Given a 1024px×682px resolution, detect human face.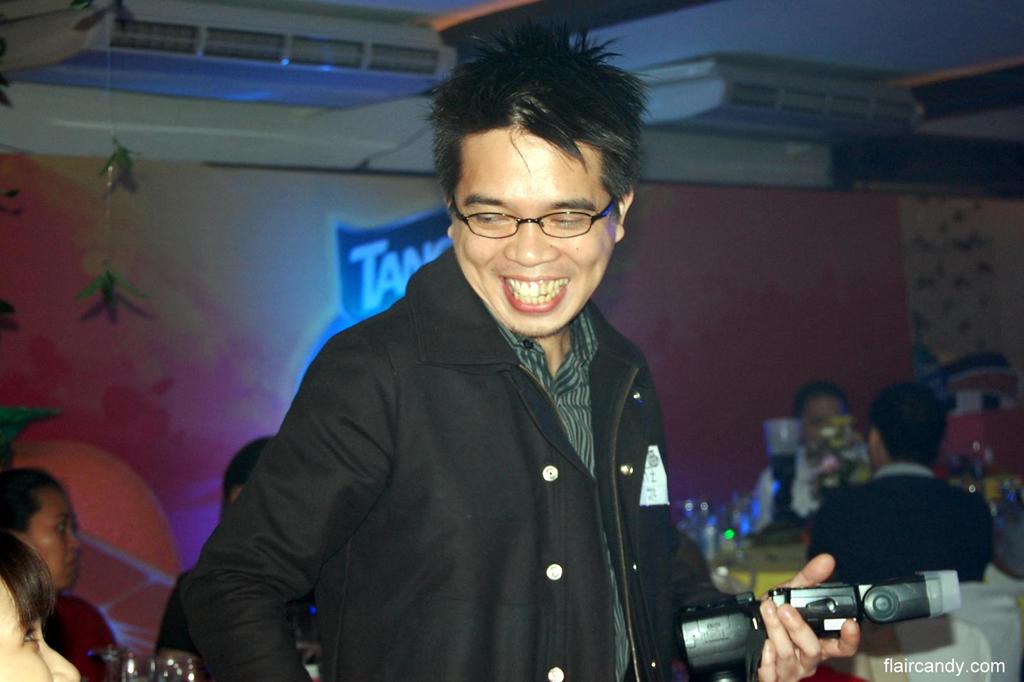
l=450, t=127, r=614, b=341.
